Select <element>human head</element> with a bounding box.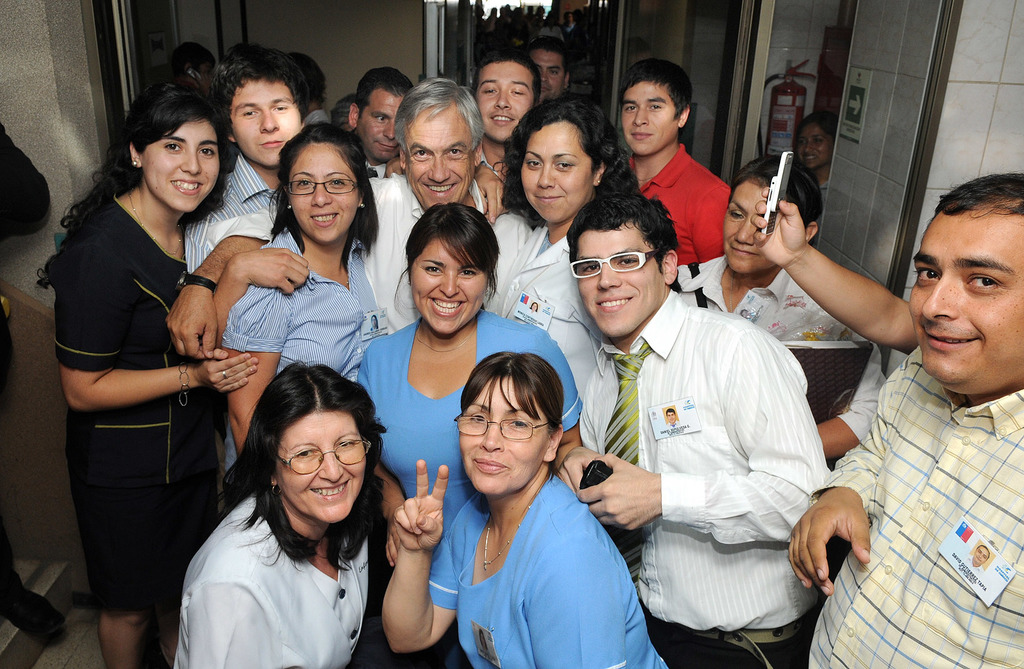
[left=221, top=44, right=301, bottom=169].
